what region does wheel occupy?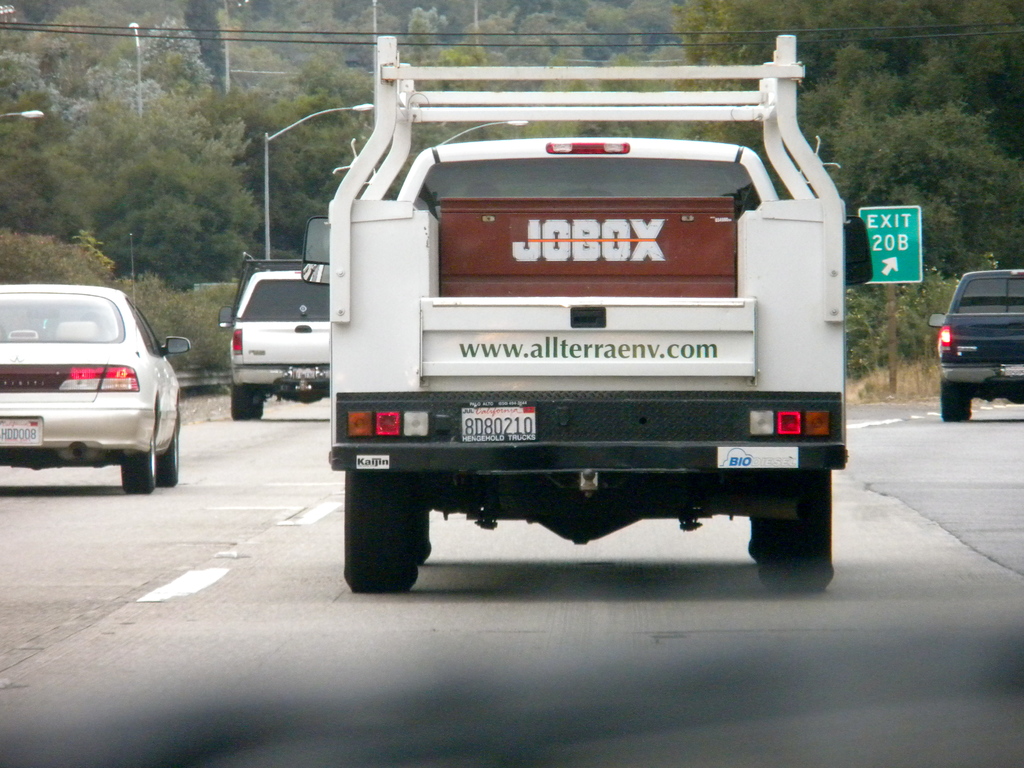
box(230, 387, 252, 420).
